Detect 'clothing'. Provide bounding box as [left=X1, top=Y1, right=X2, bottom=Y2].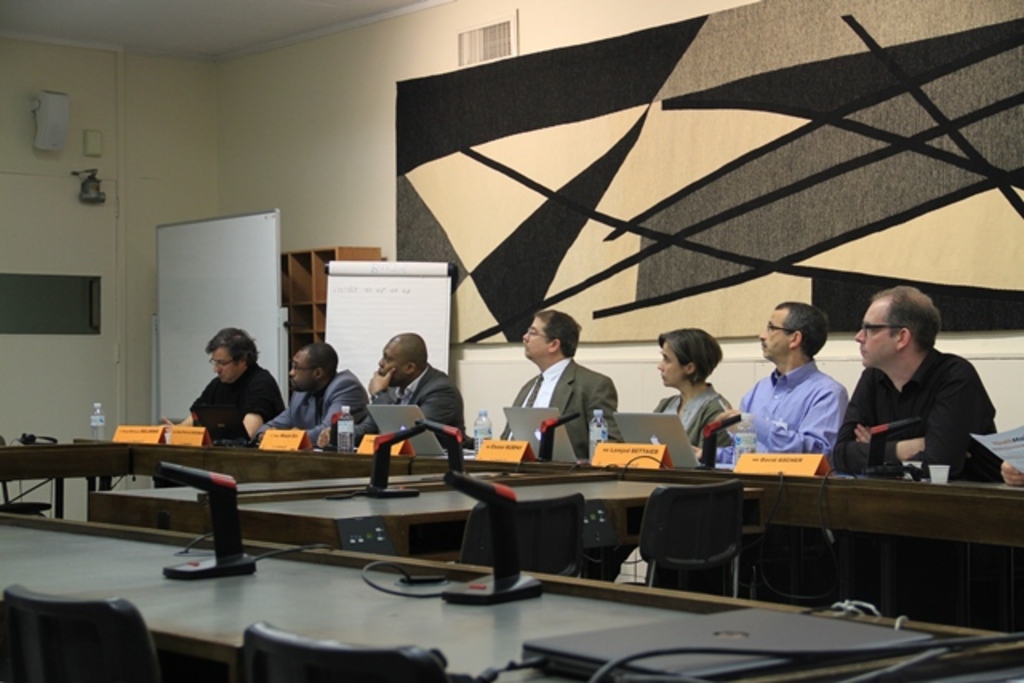
[left=835, top=323, right=1000, bottom=496].
